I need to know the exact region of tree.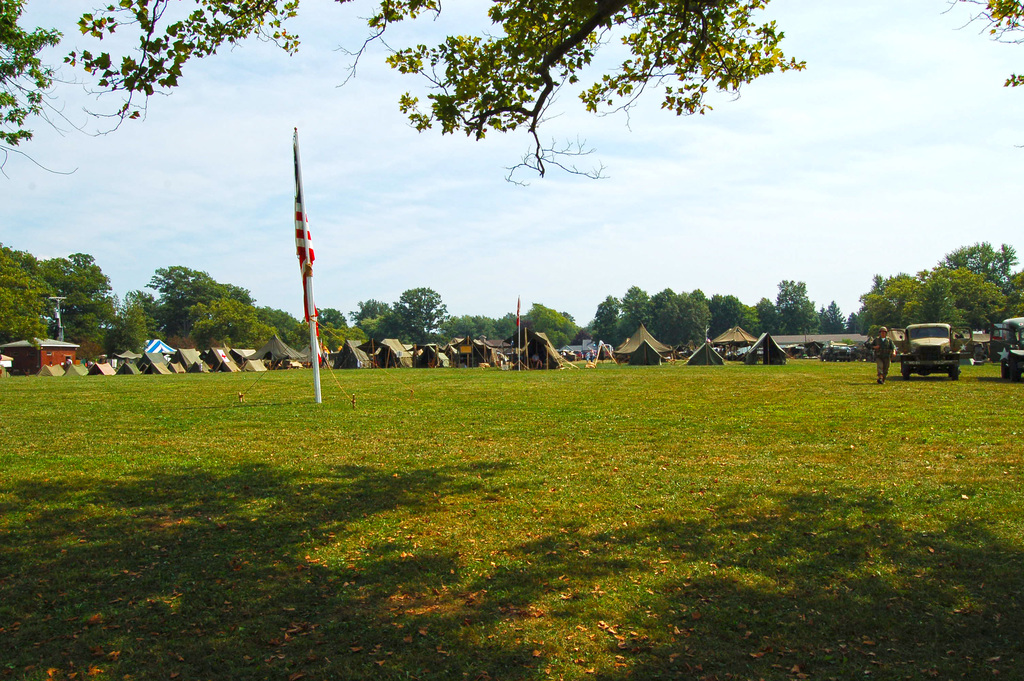
Region: Rect(760, 295, 779, 334).
